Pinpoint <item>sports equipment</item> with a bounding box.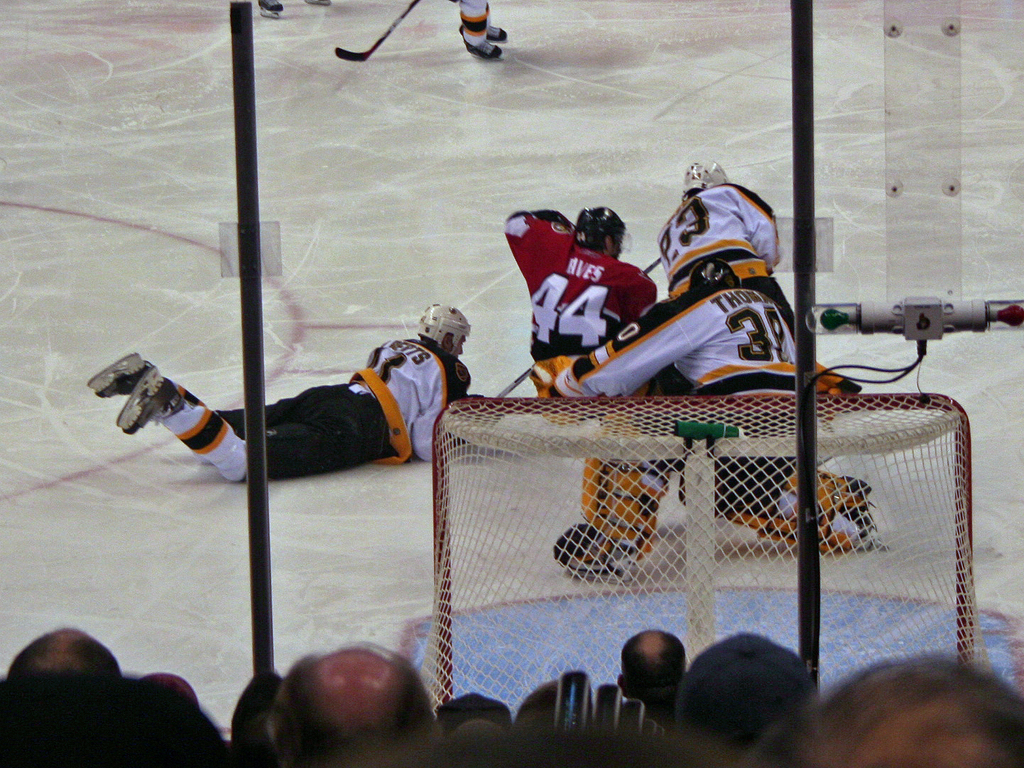
box(691, 261, 748, 293).
